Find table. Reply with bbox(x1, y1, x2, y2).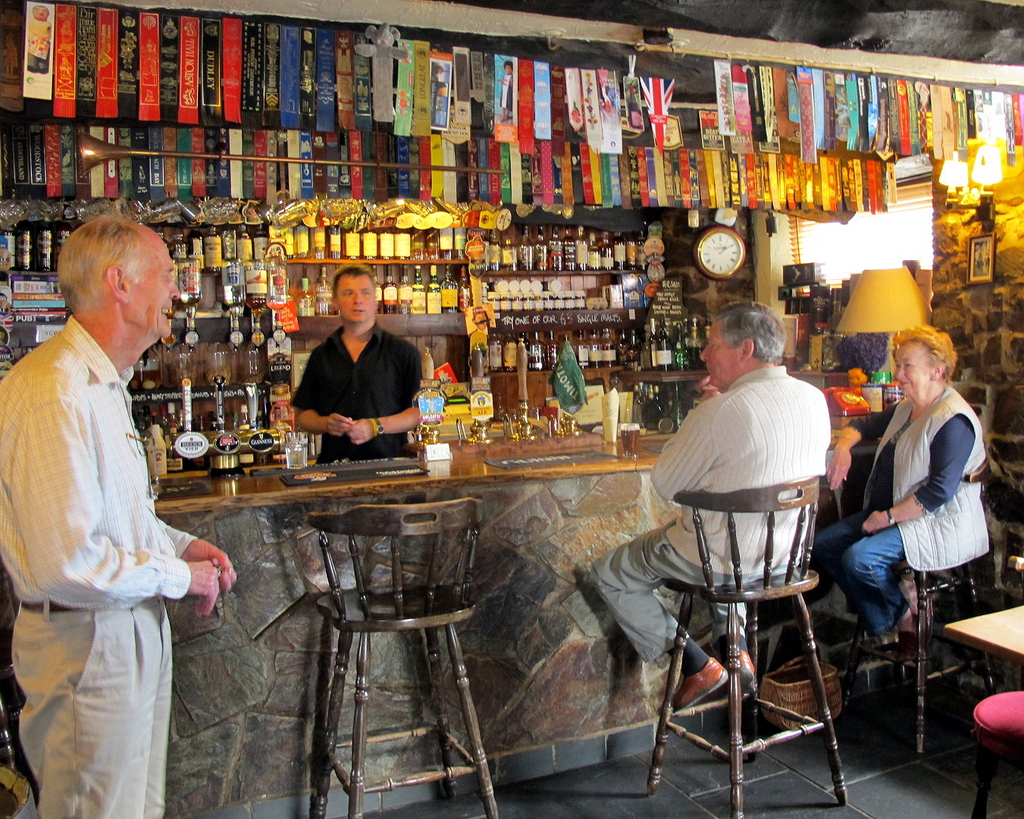
bbox(938, 598, 1023, 818).
